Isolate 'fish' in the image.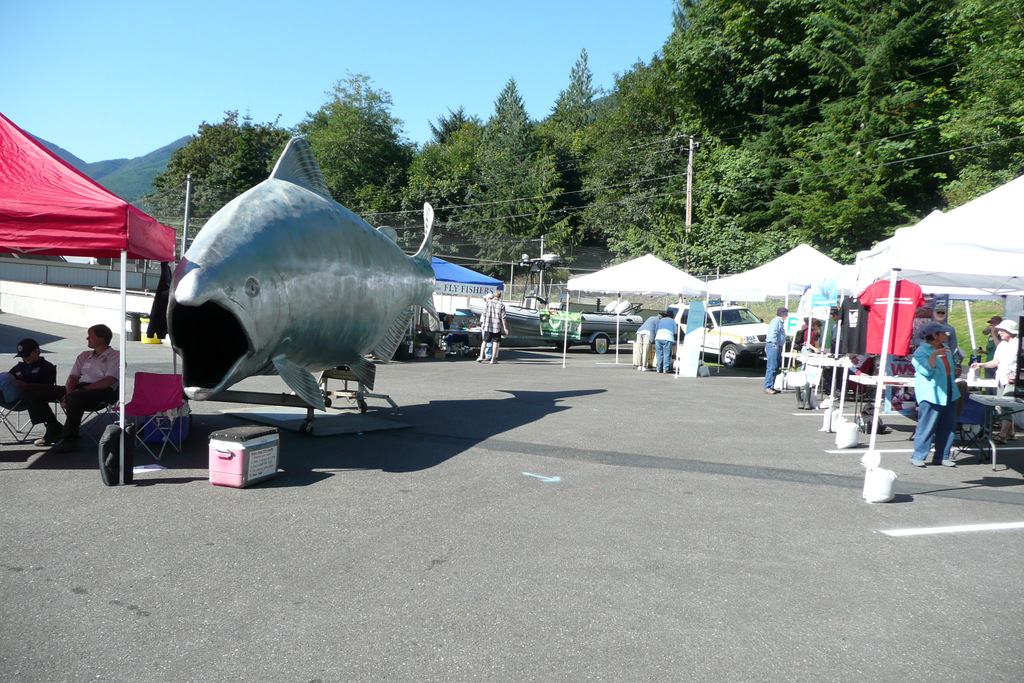
Isolated region: region(161, 147, 470, 392).
